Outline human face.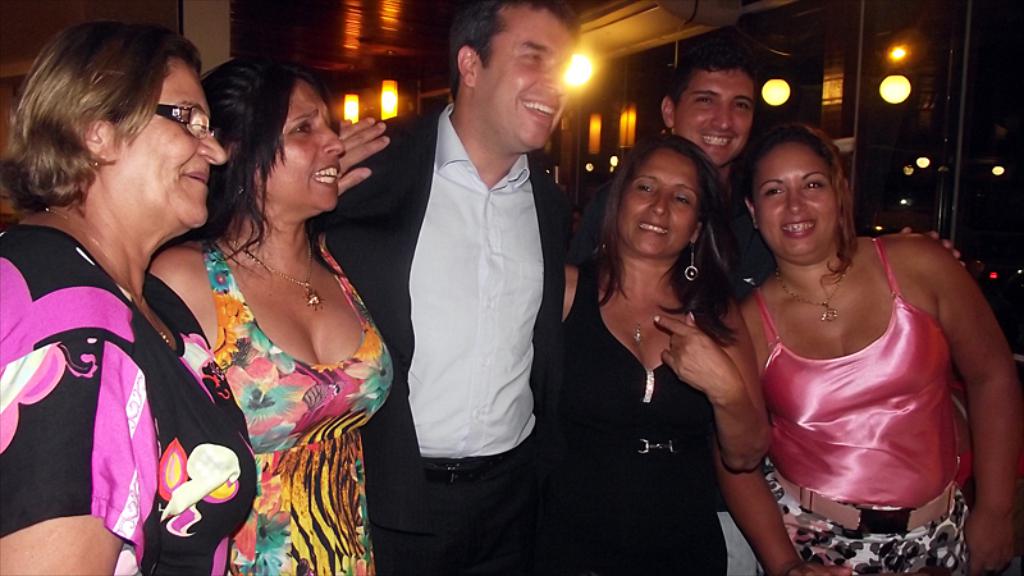
Outline: 271:88:342:215.
